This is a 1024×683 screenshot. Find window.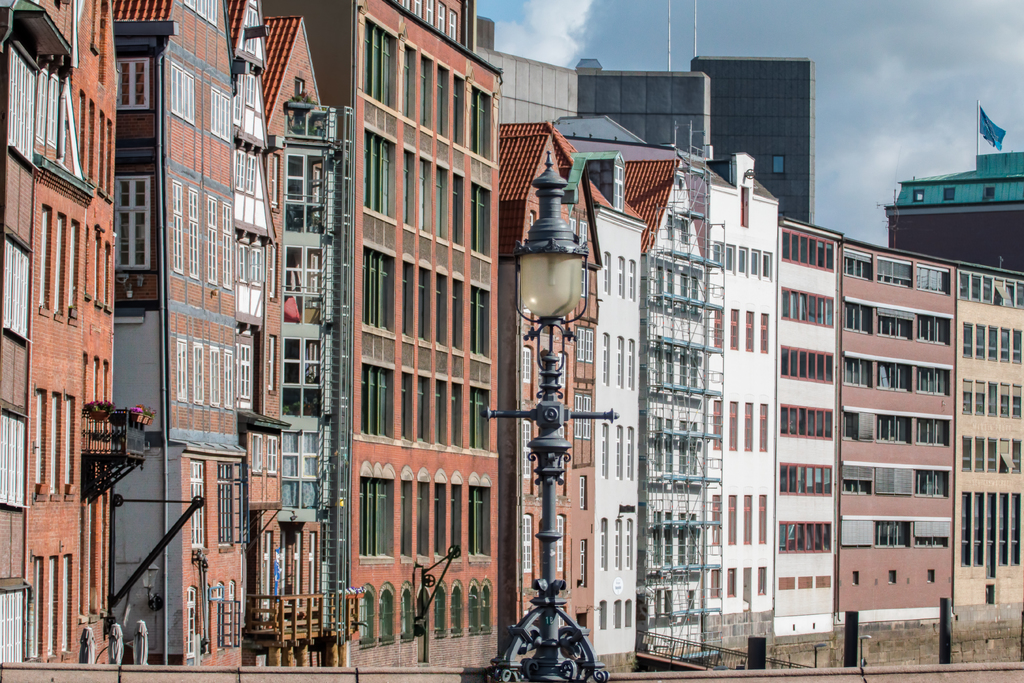
Bounding box: (782,346,836,382).
